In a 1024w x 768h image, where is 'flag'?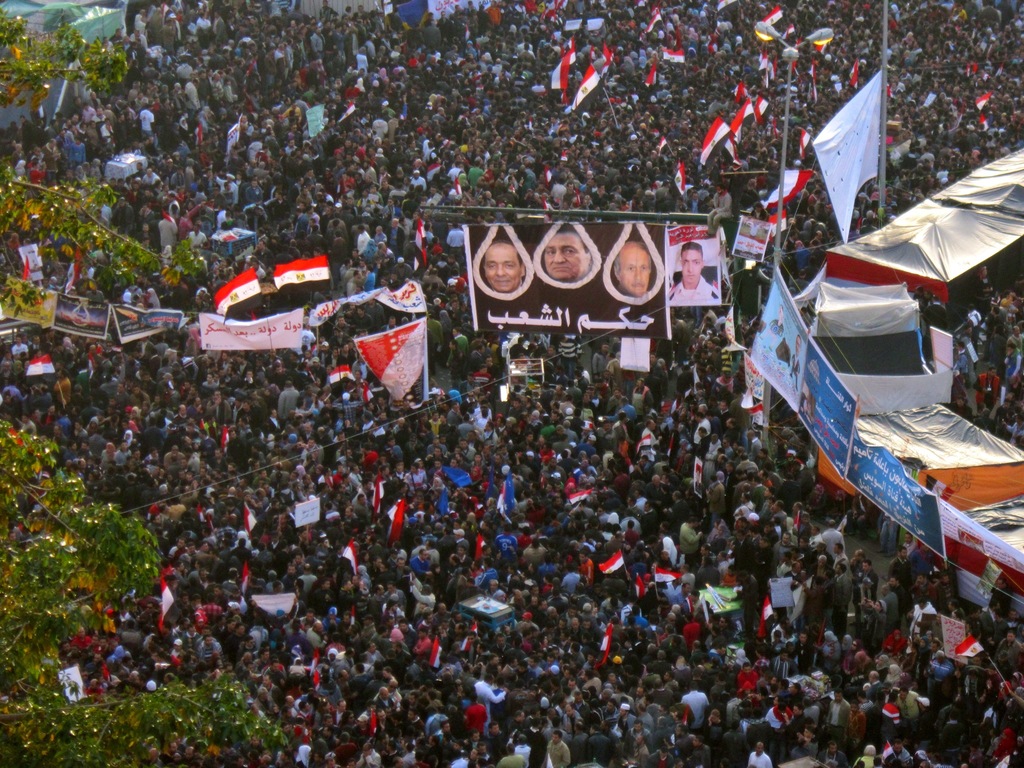
pyautogui.locateOnScreen(755, 2, 783, 35).
